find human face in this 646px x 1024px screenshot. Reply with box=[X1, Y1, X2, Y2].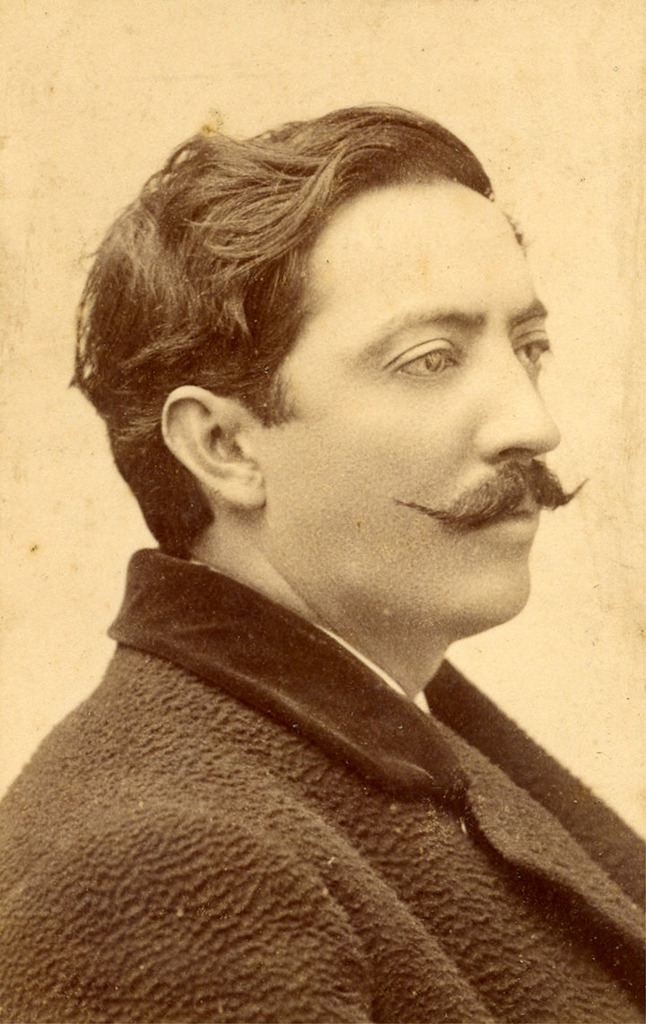
box=[241, 178, 587, 647].
